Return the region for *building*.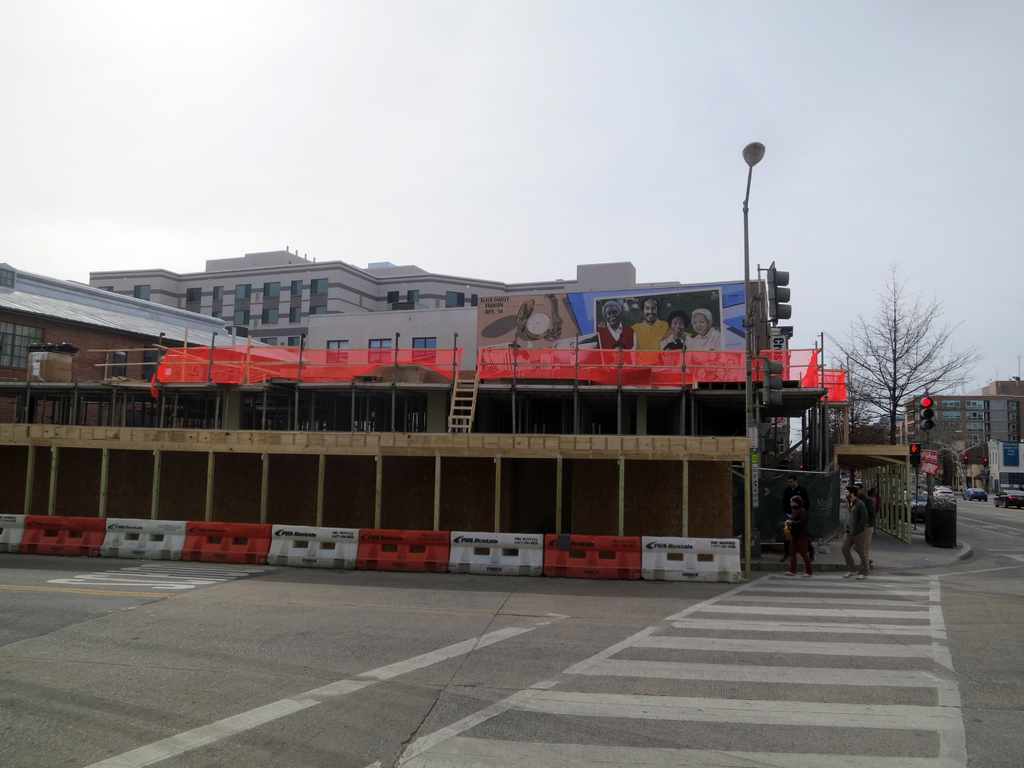
left=92, top=252, right=679, bottom=344.
